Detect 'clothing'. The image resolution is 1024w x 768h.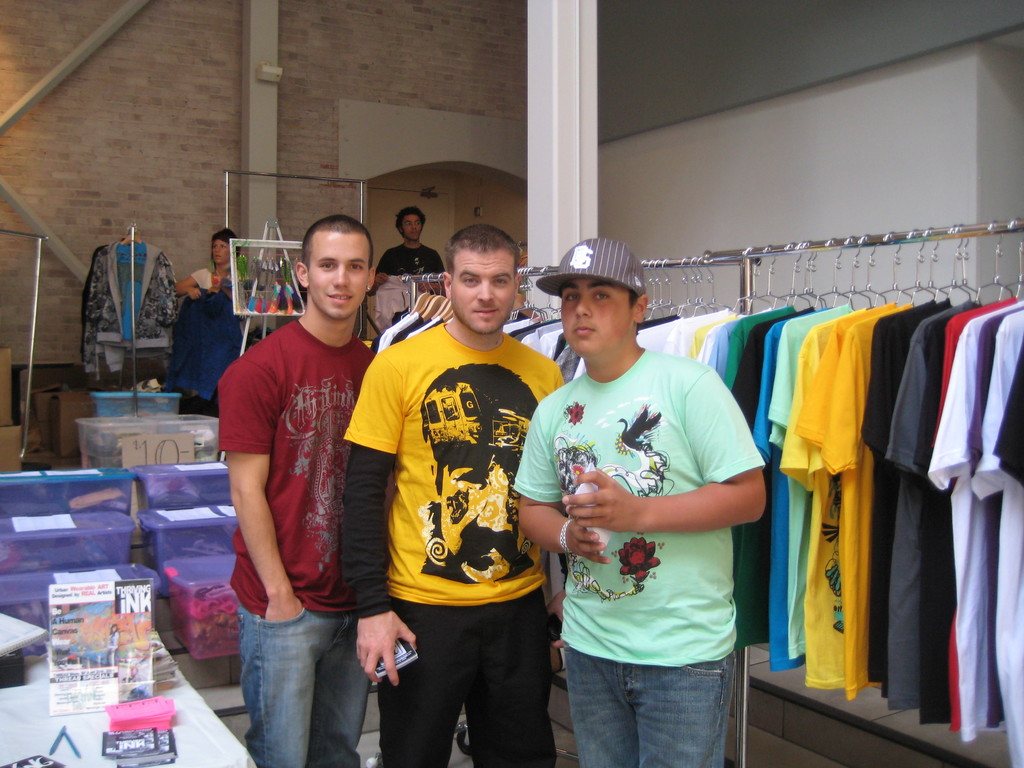
select_region(531, 346, 753, 752).
